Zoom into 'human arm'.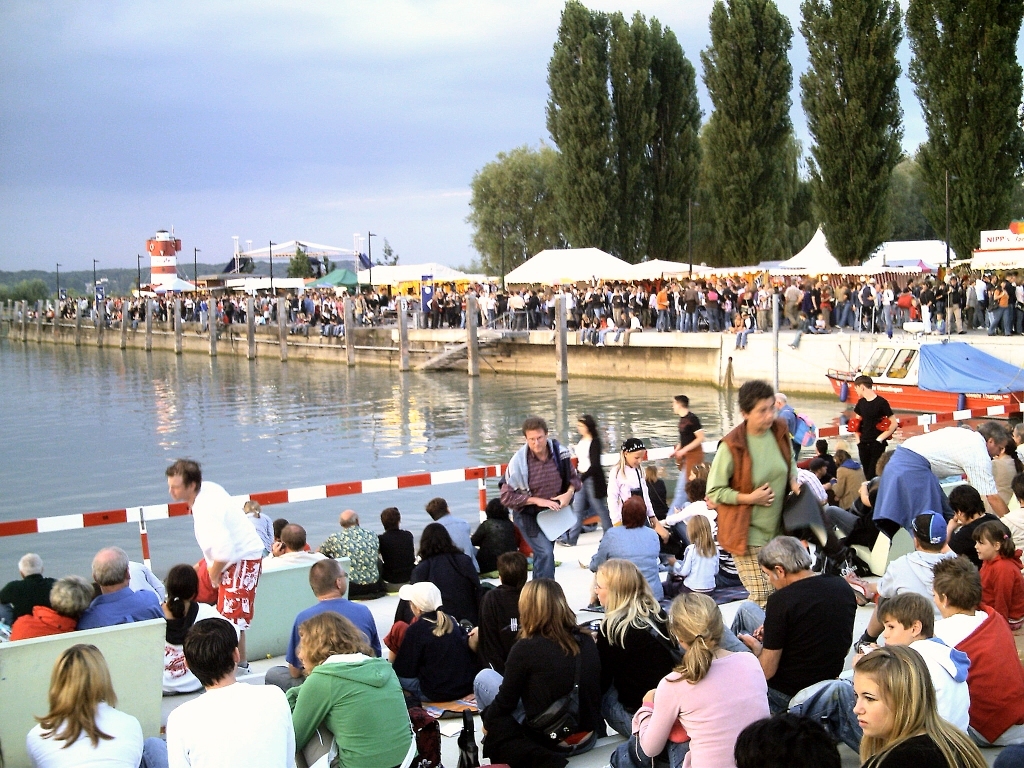
Zoom target: (left=873, top=397, right=901, bottom=442).
